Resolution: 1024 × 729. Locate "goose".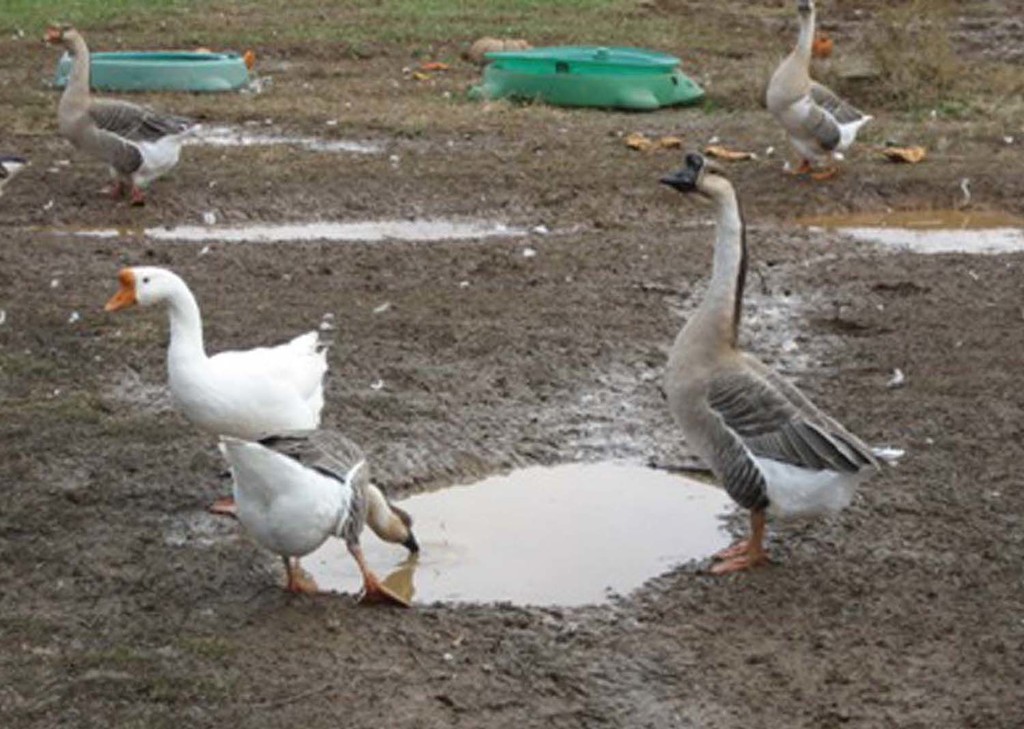
<box>770,0,869,190</box>.
